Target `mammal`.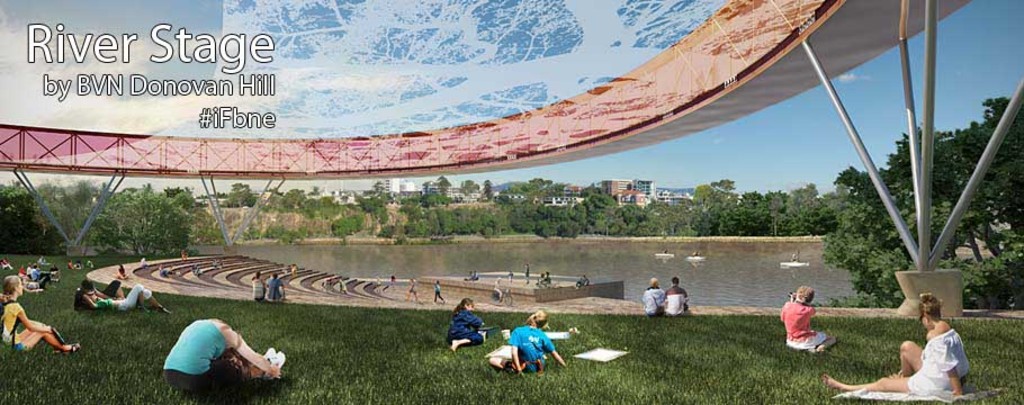
Target region: (x1=823, y1=289, x2=967, y2=402).
